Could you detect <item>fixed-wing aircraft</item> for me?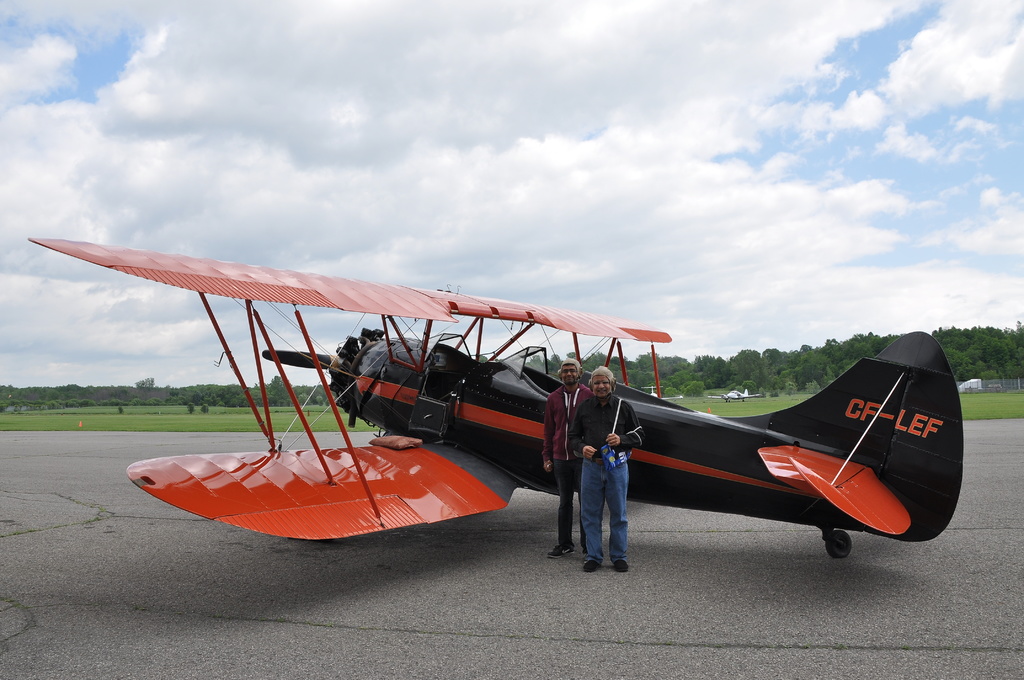
Detection result: locate(29, 232, 973, 559).
